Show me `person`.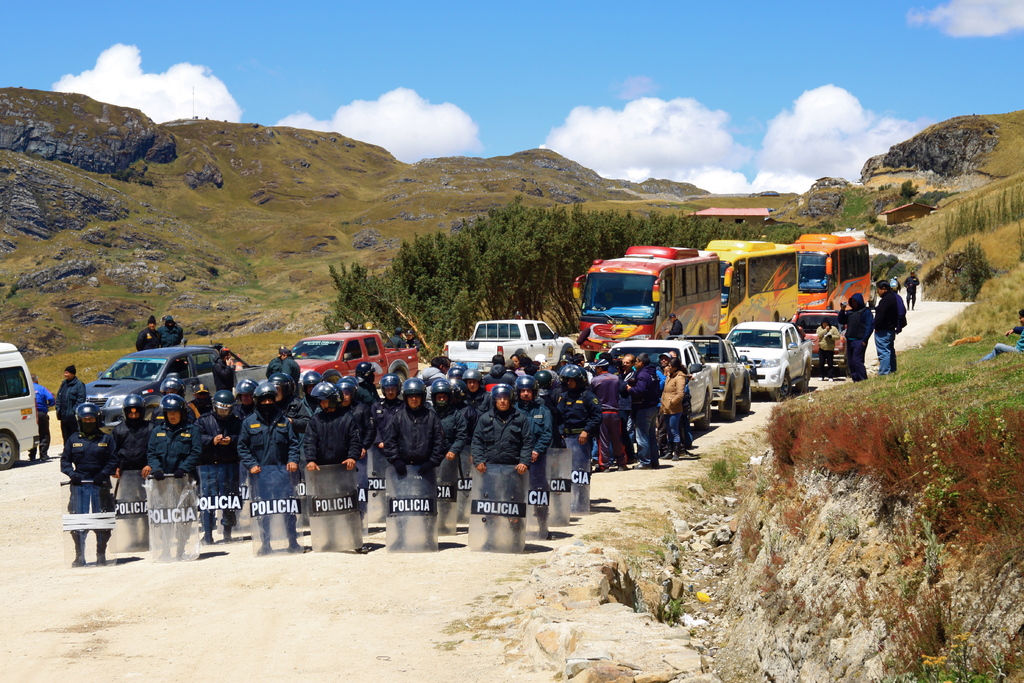
`person` is here: <region>666, 357, 689, 431</region>.
